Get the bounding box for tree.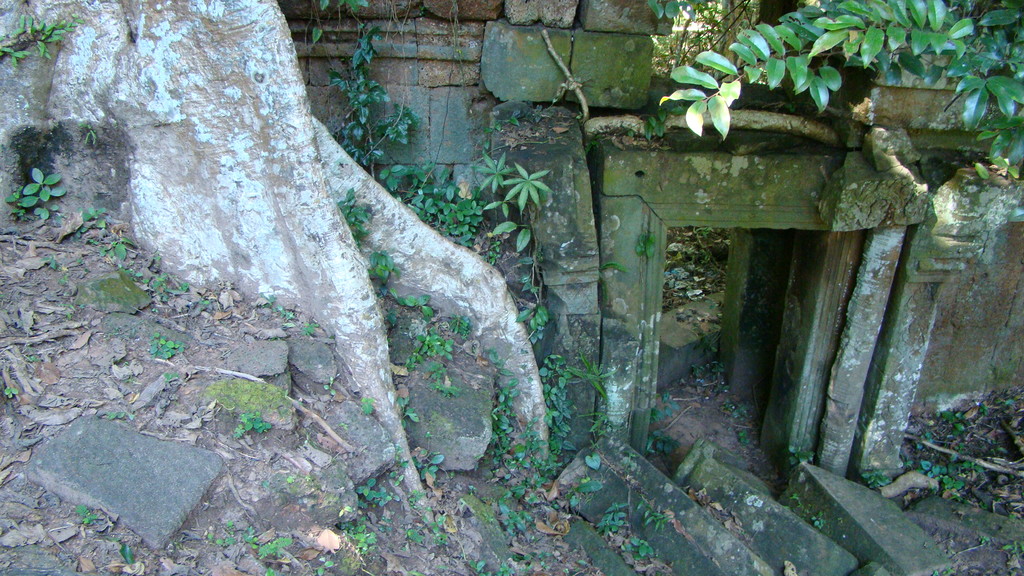
detection(0, 0, 550, 522).
